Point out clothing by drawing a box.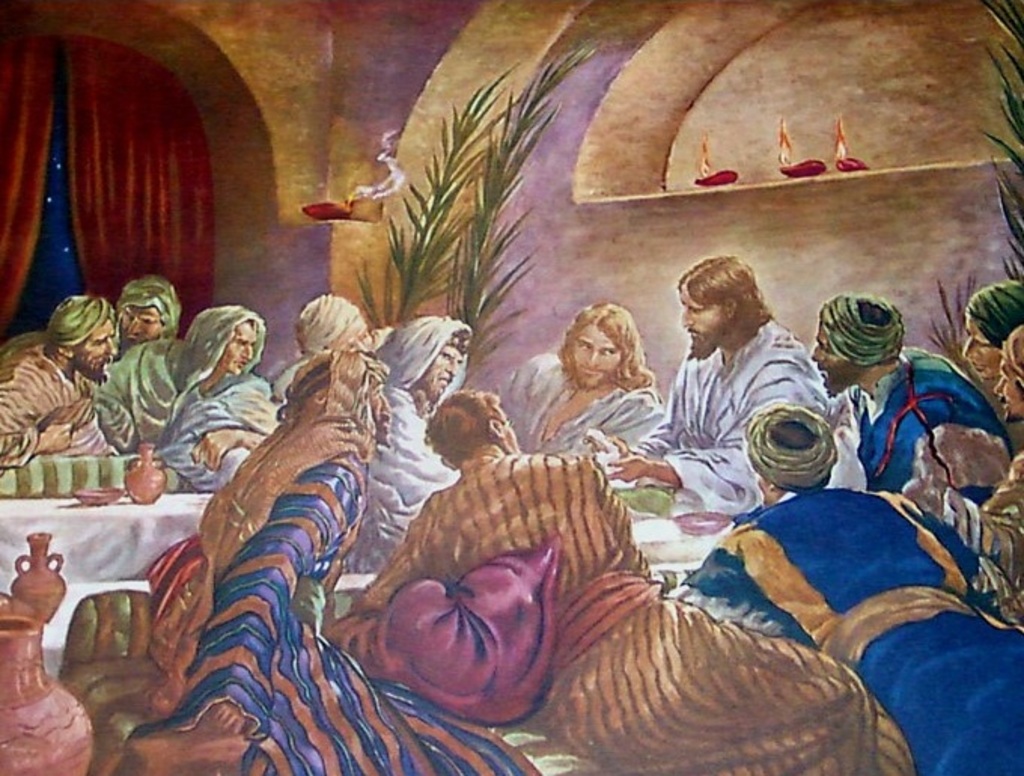
bbox=[676, 491, 1022, 774].
